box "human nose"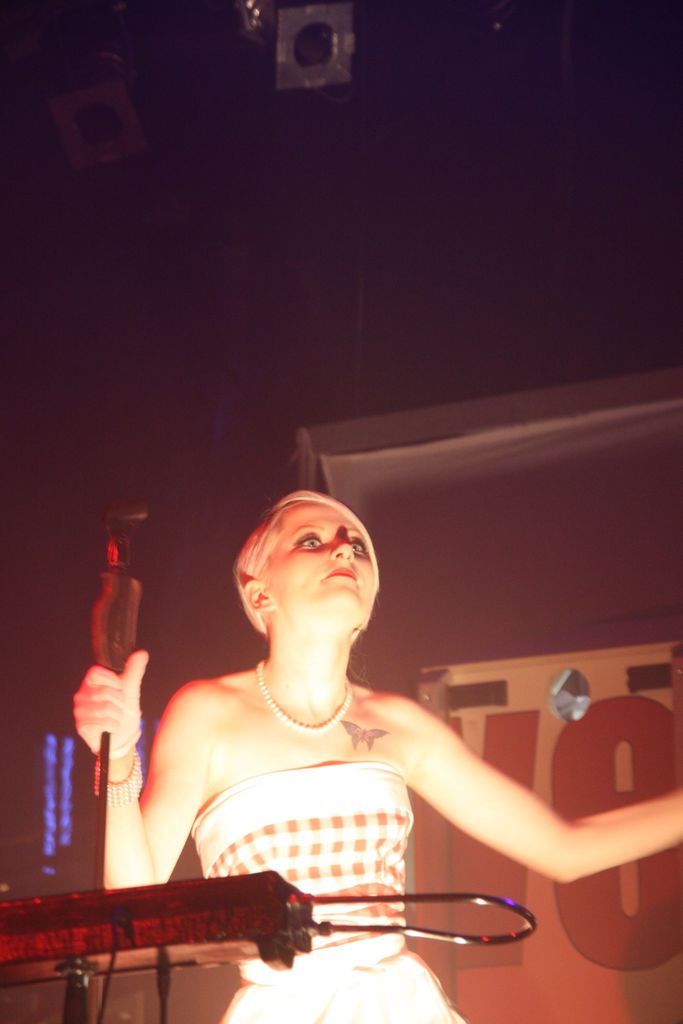
crop(329, 532, 356, 563)
